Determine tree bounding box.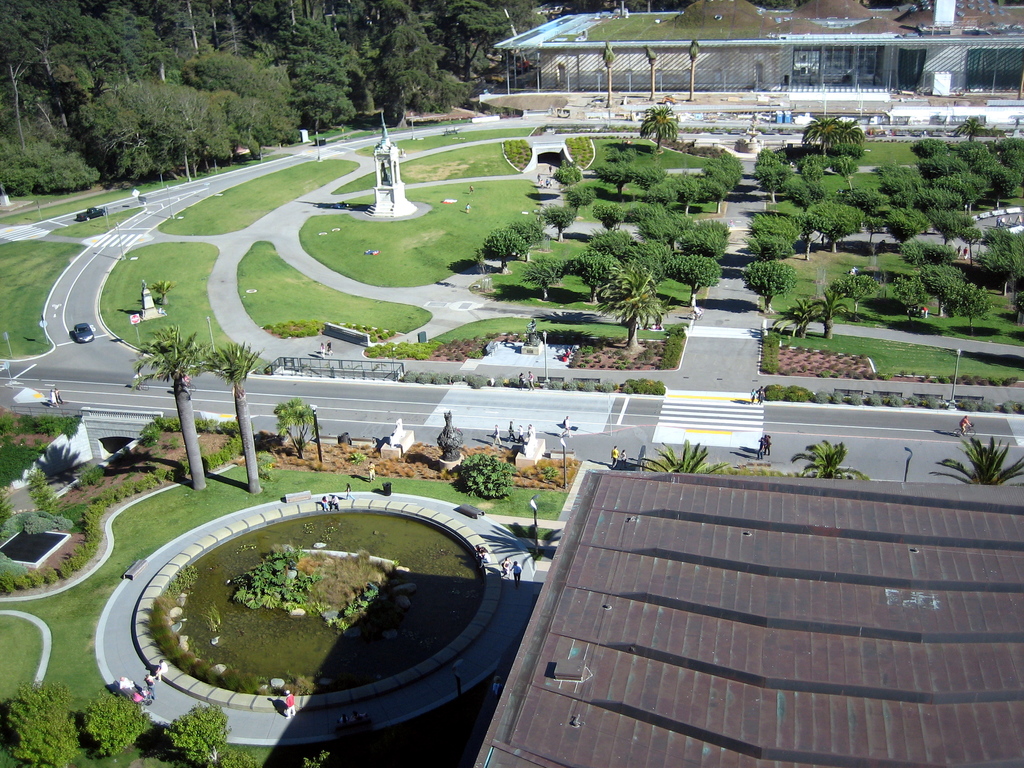
Determined: (left=676, top=218, right=728, bottom=252).
